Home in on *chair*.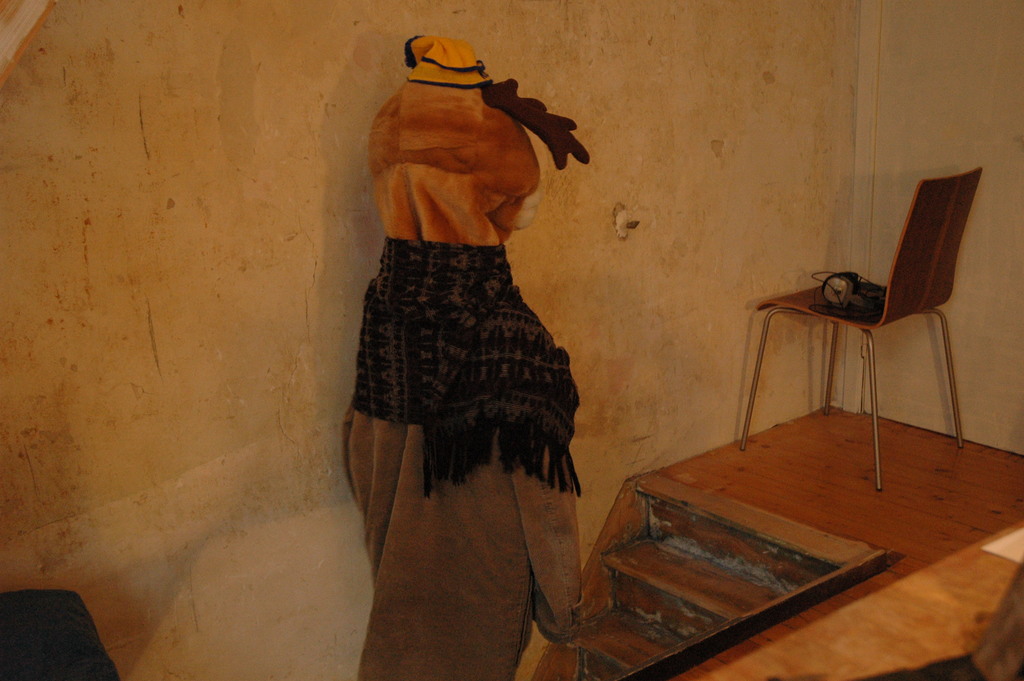
Homed in at {"x1": 773, "y1": 177, "x2": 1003, "y2": 493}.
